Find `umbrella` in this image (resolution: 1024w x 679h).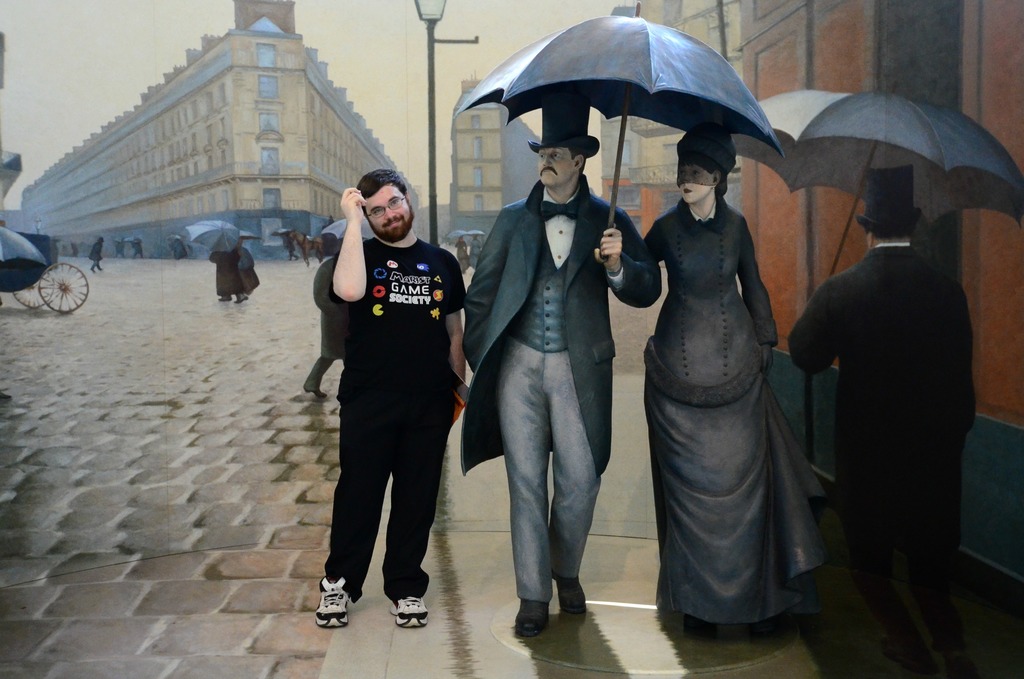
732/80/1023/276.
